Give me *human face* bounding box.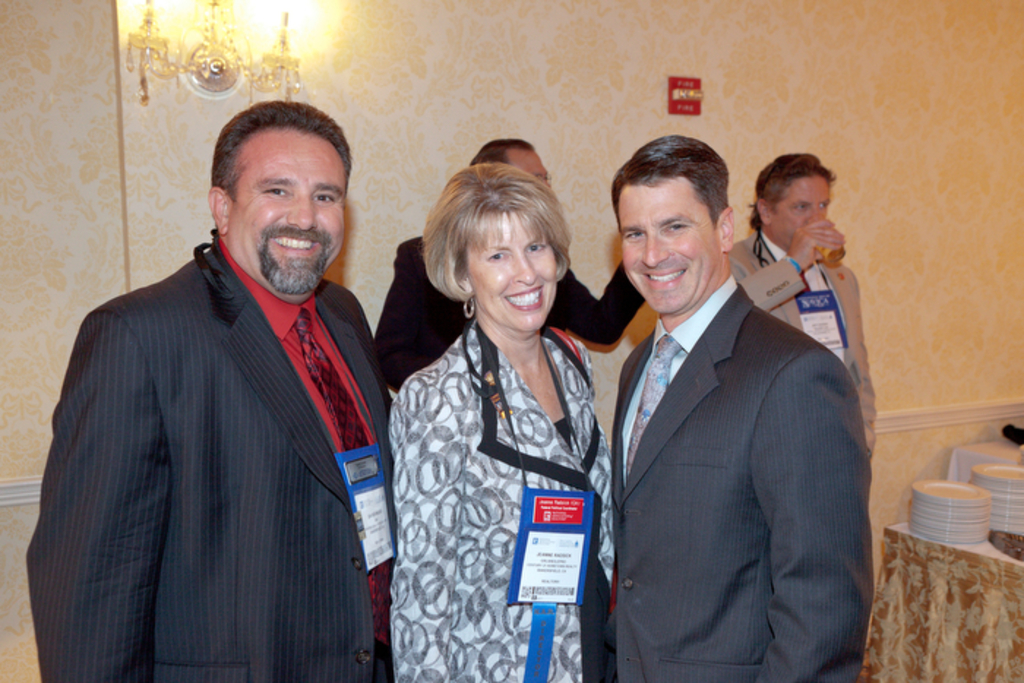
select_region(465, 211, 557, 335).
